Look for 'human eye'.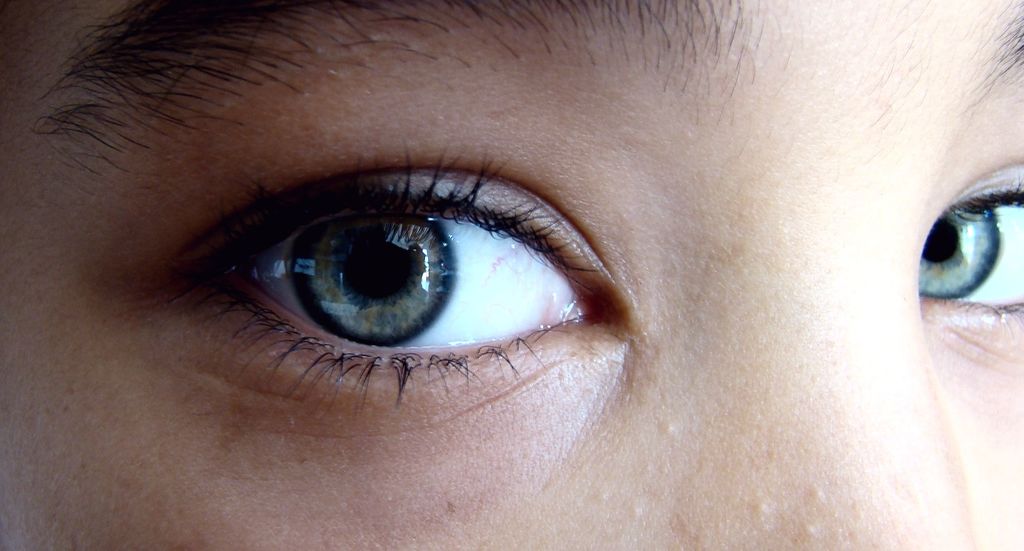
Found: box=[918, 153, 1023, 359].
